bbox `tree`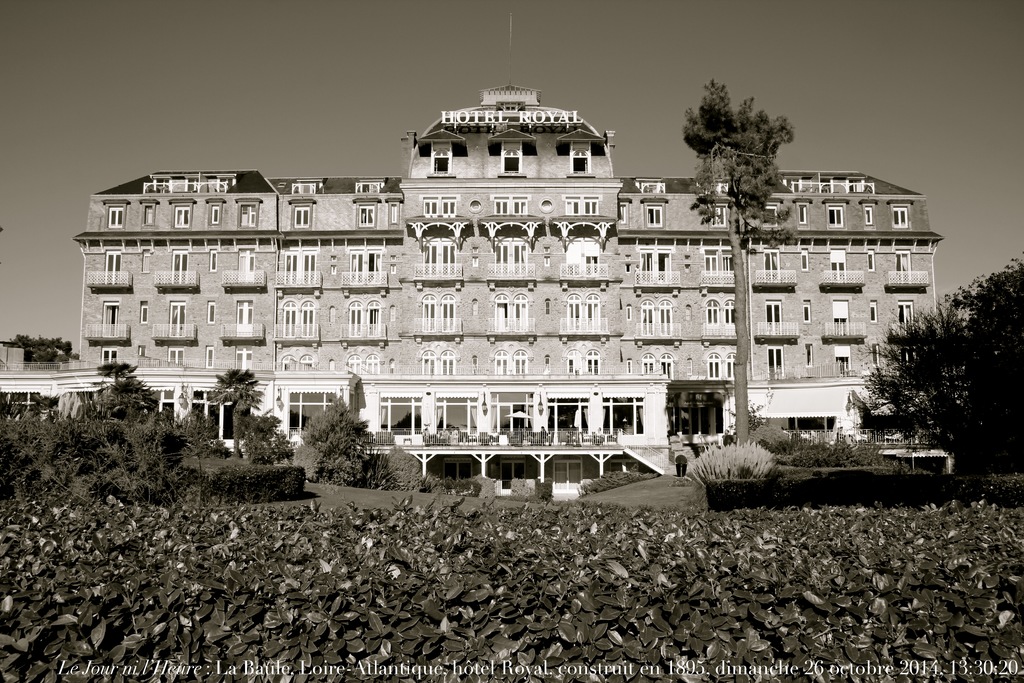
(95,361,169,426)
